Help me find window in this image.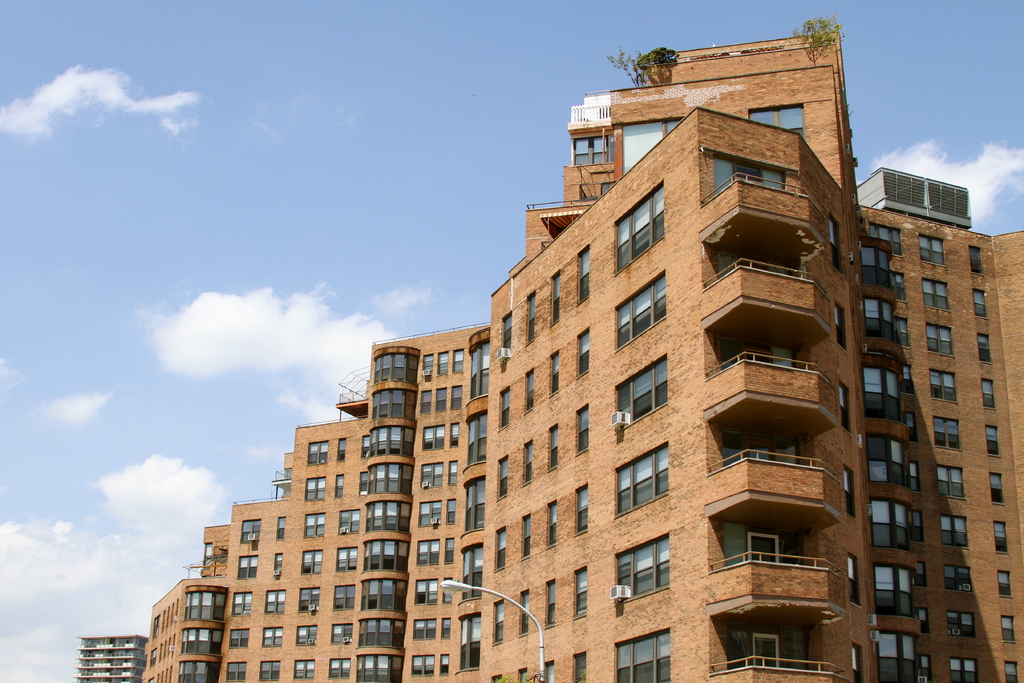
Found it: [468,342,488,401].
